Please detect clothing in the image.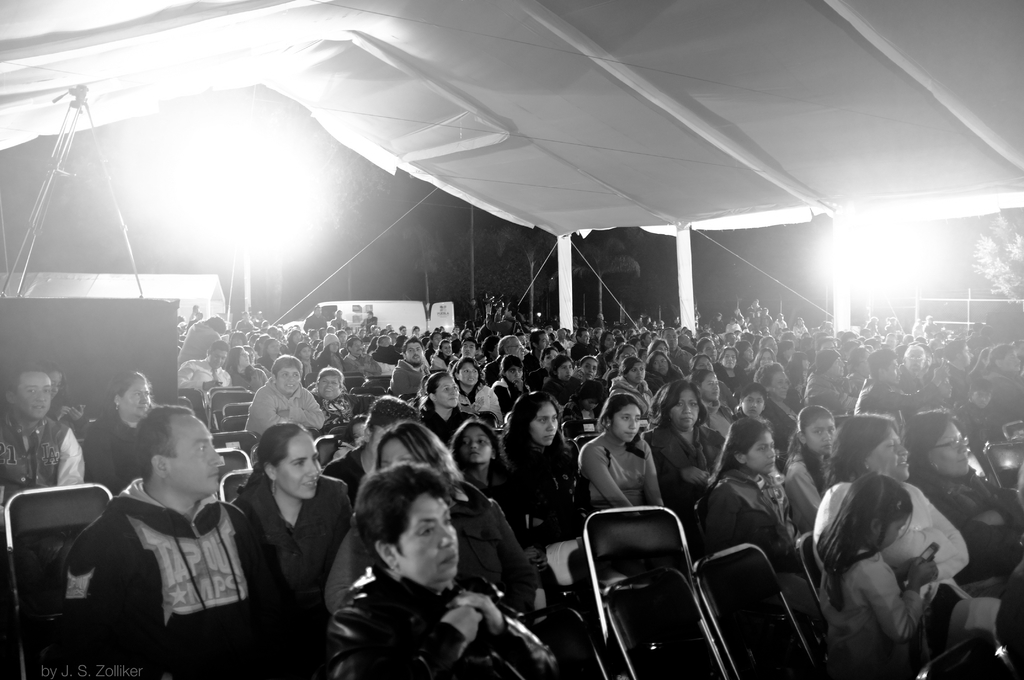
BBox(612, 372, 650, 403).
